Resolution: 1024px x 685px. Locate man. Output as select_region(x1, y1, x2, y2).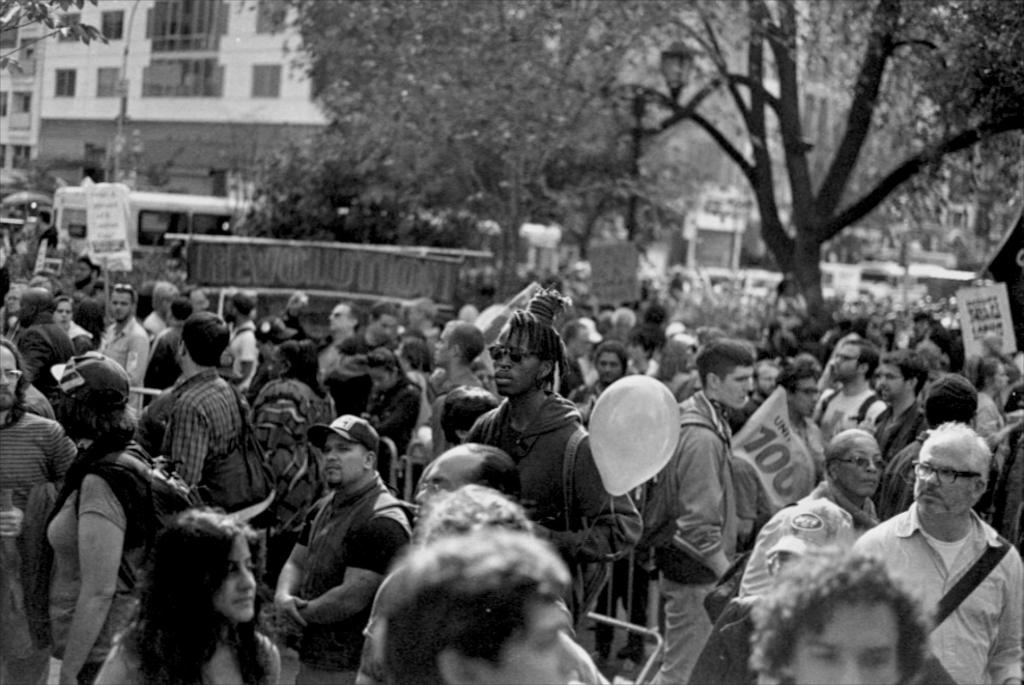
select_region(873, 350, 928, 466).
